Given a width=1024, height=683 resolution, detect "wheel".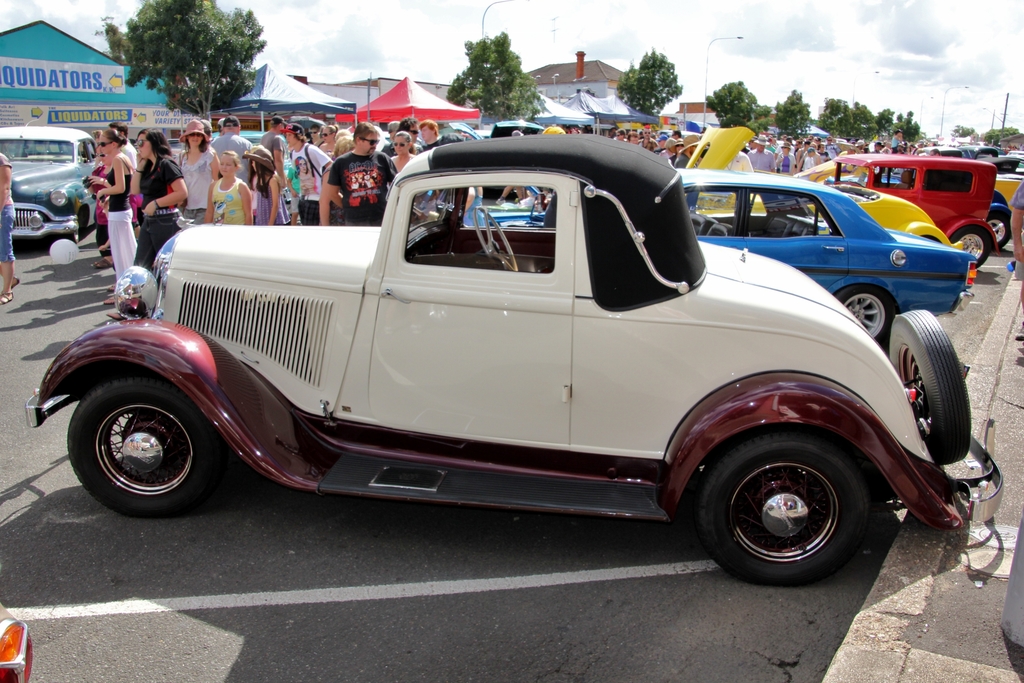
67/374/210/520.
